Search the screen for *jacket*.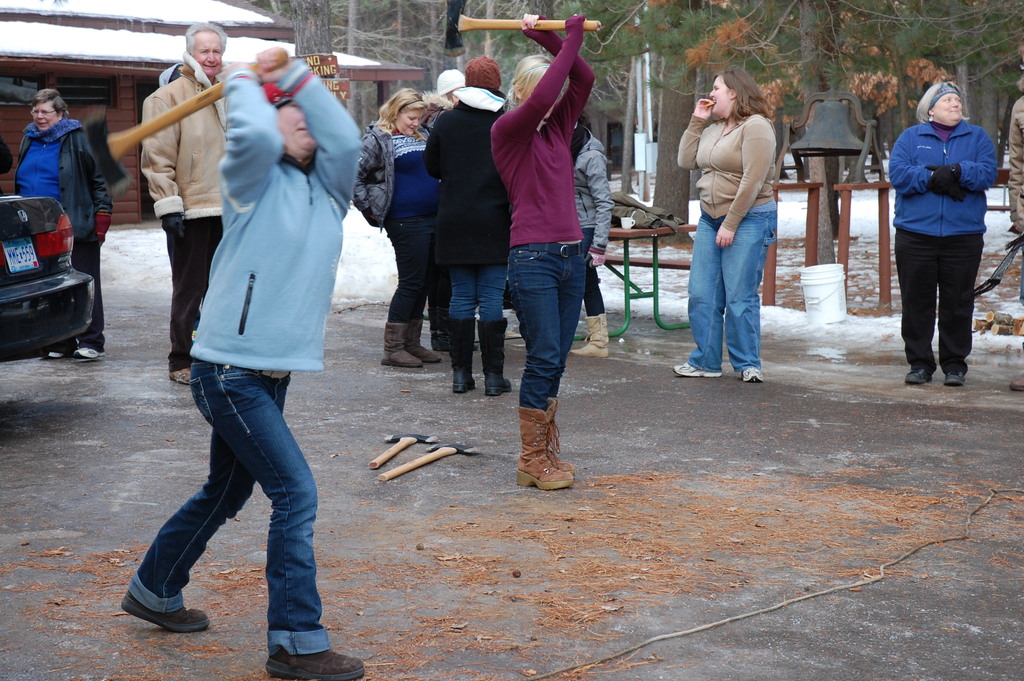
Found at bbox(419, 84, 519, 273).
